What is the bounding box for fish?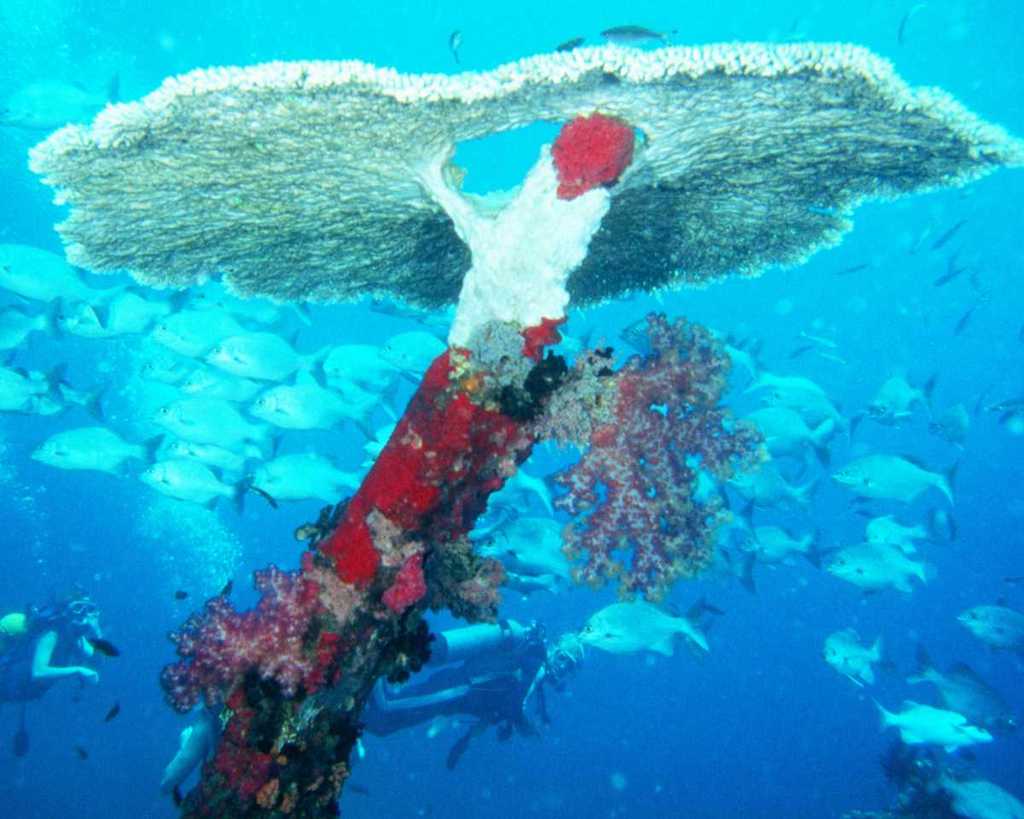
(left=929, top=255, right=976, bottom=289).
